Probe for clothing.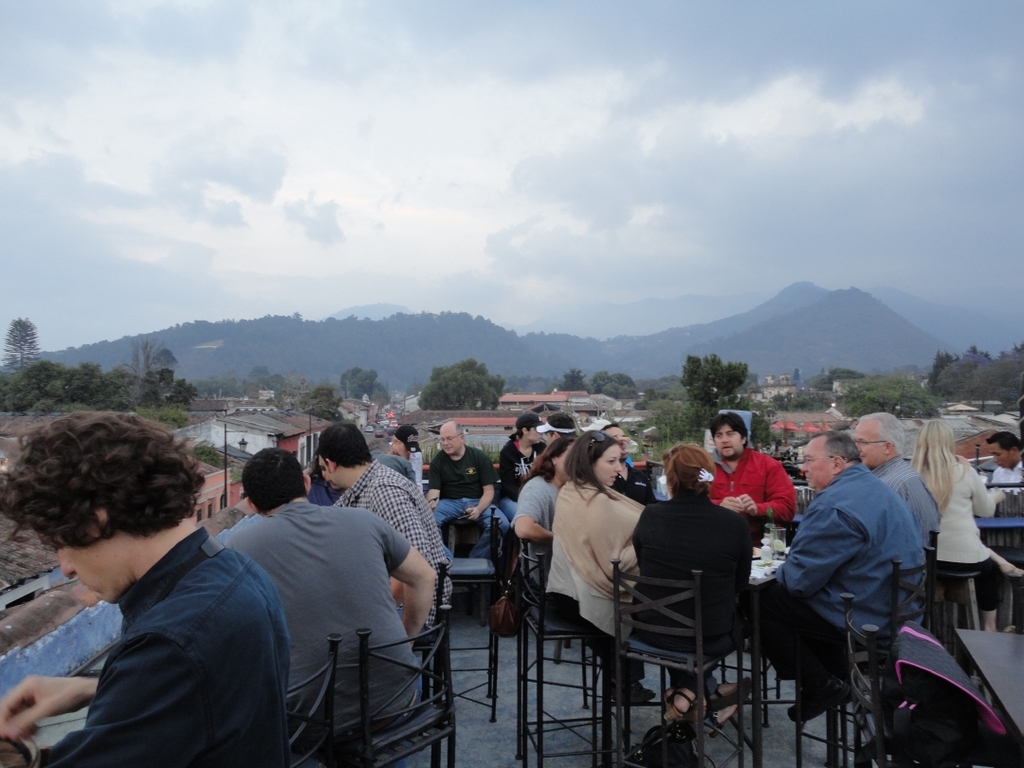
Probe result: 557, 485, 641, 647.
